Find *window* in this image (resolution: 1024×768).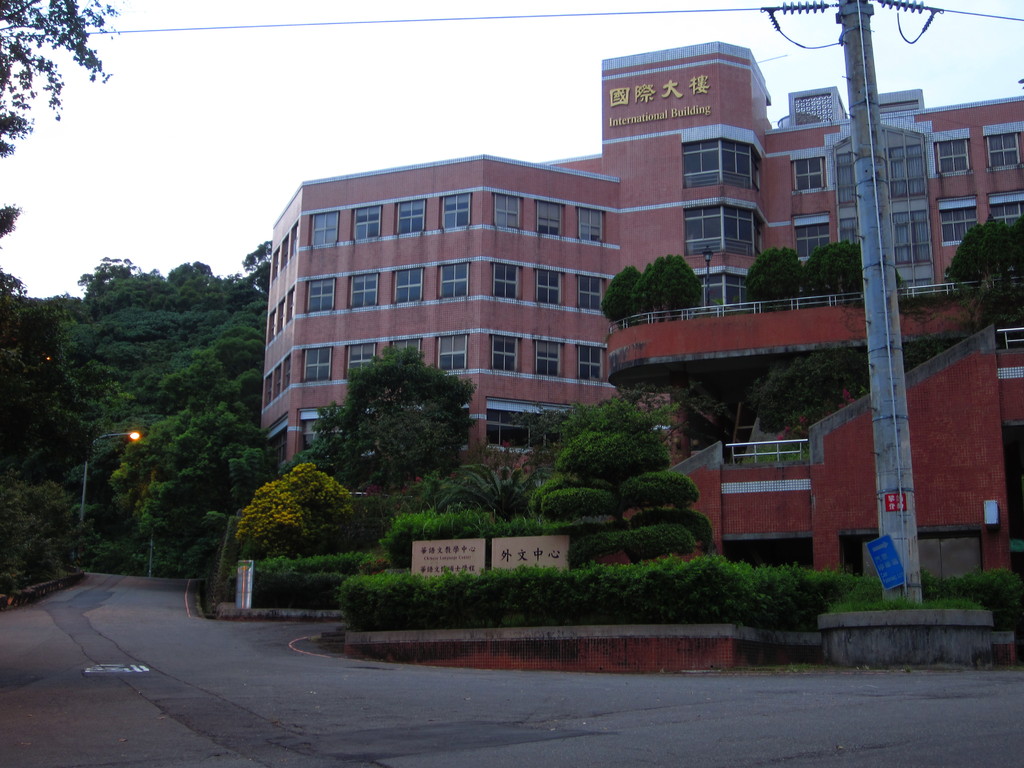
(x1=492, y1=337, x2=517, y2=371).
